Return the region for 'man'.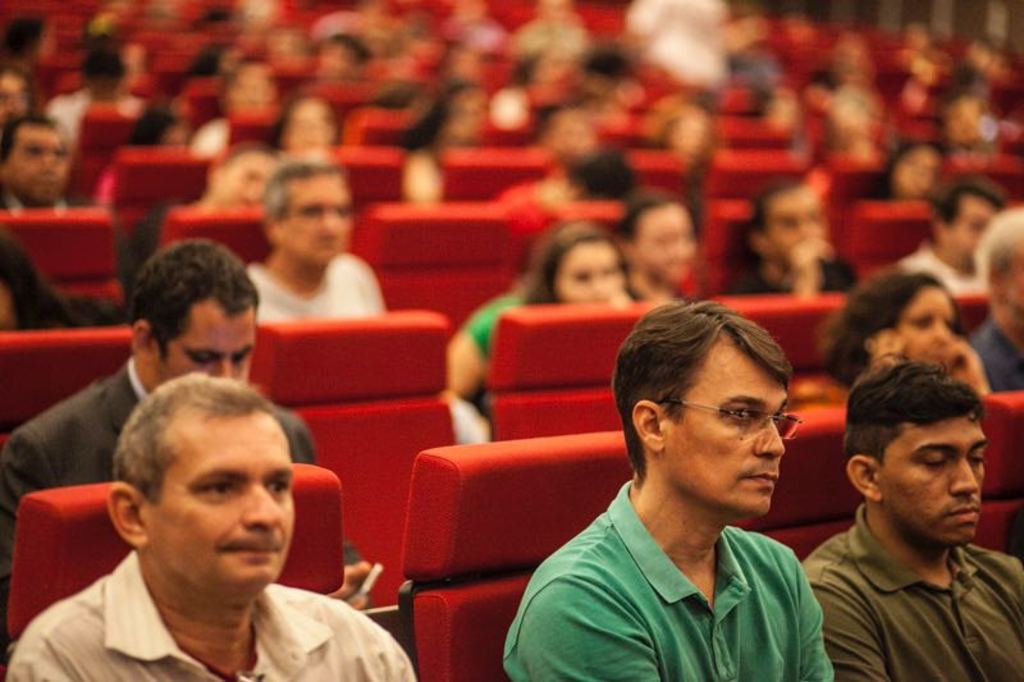
902,175,1012,294.
